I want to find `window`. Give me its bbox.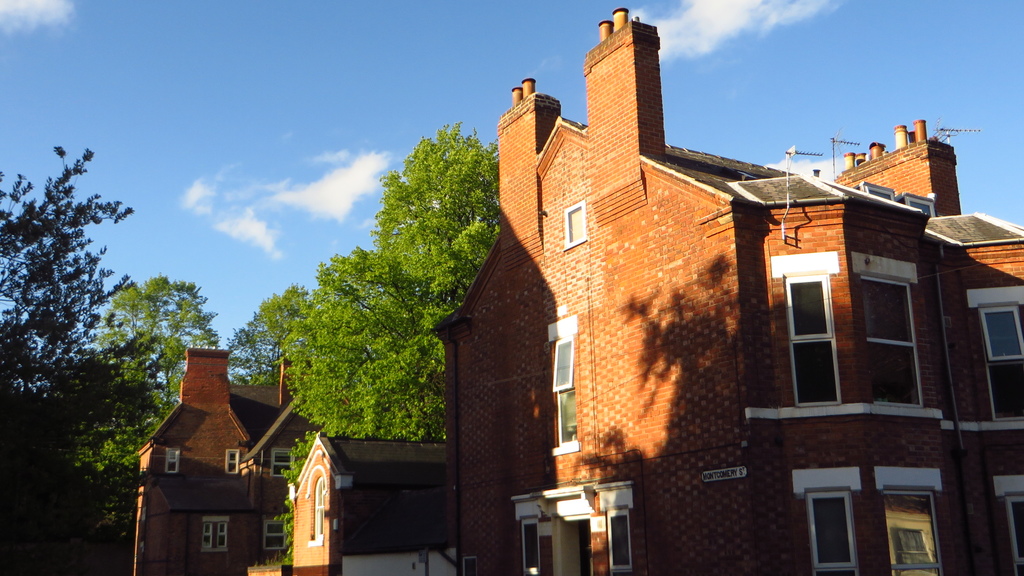
973,309,1023,423.
